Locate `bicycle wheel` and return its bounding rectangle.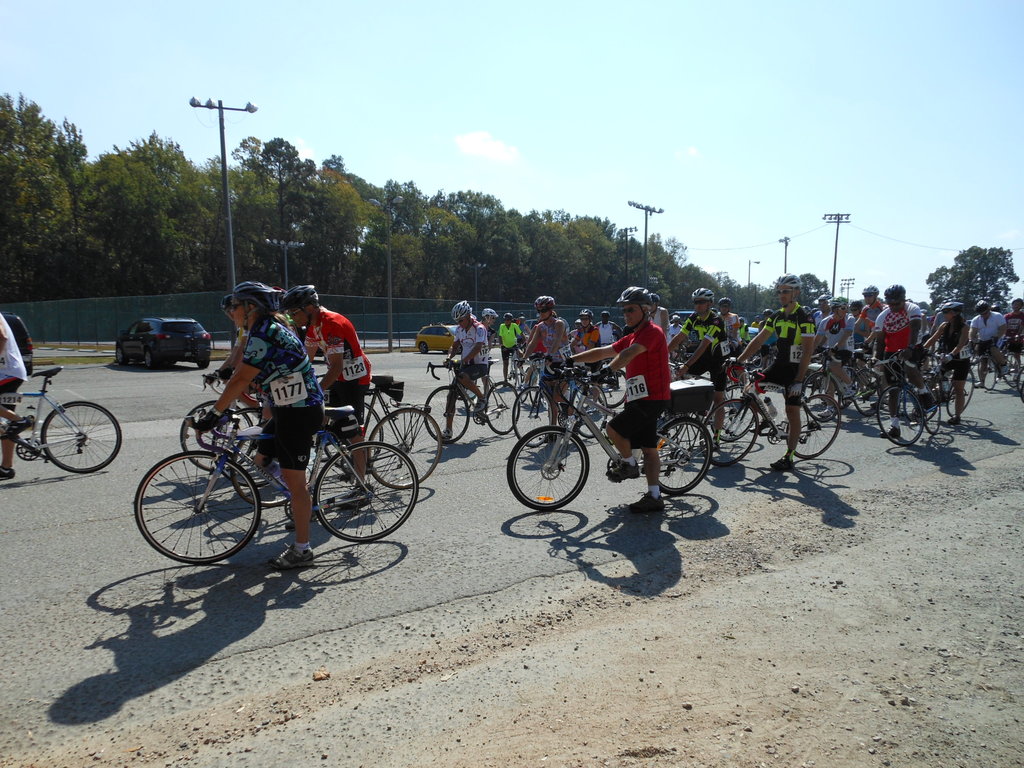
left=597, top=369, right=627, bottom=406.
